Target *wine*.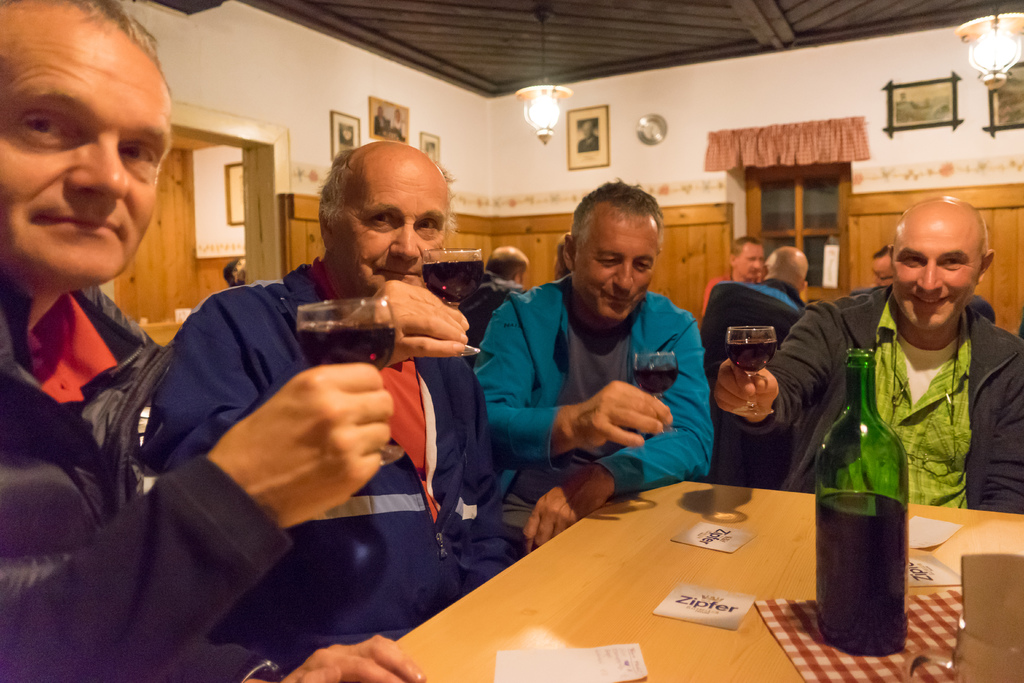
Target region: Rect(298, 318, 394, 373).
